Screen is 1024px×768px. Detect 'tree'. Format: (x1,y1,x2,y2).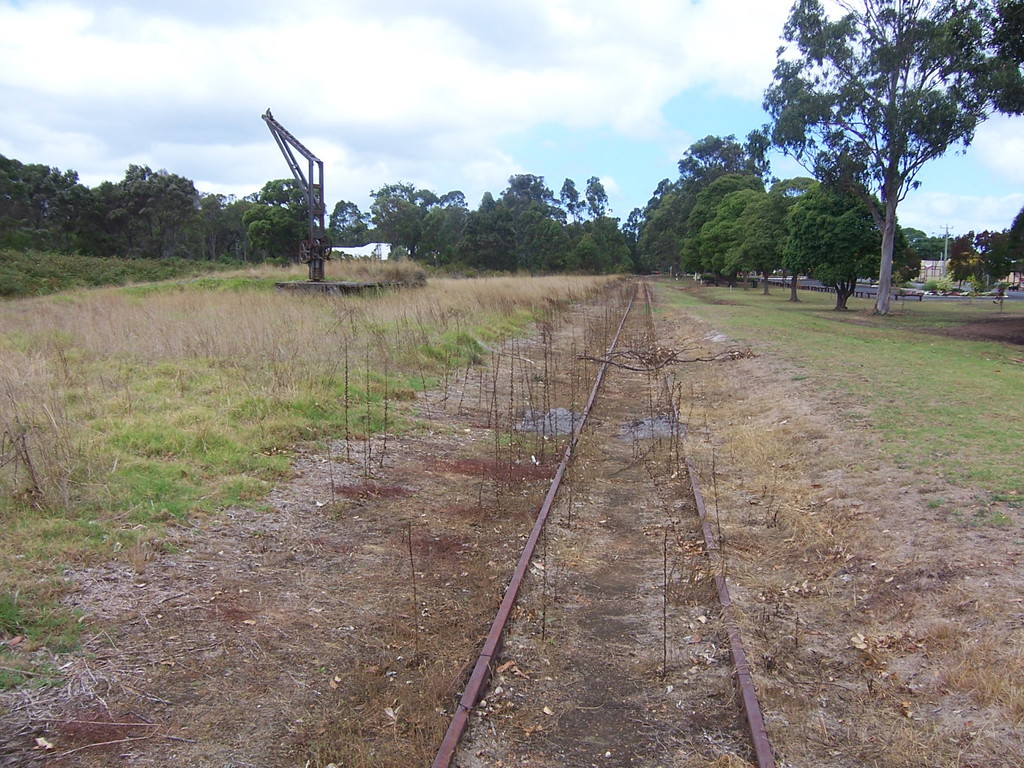
(697,185,797,305).
